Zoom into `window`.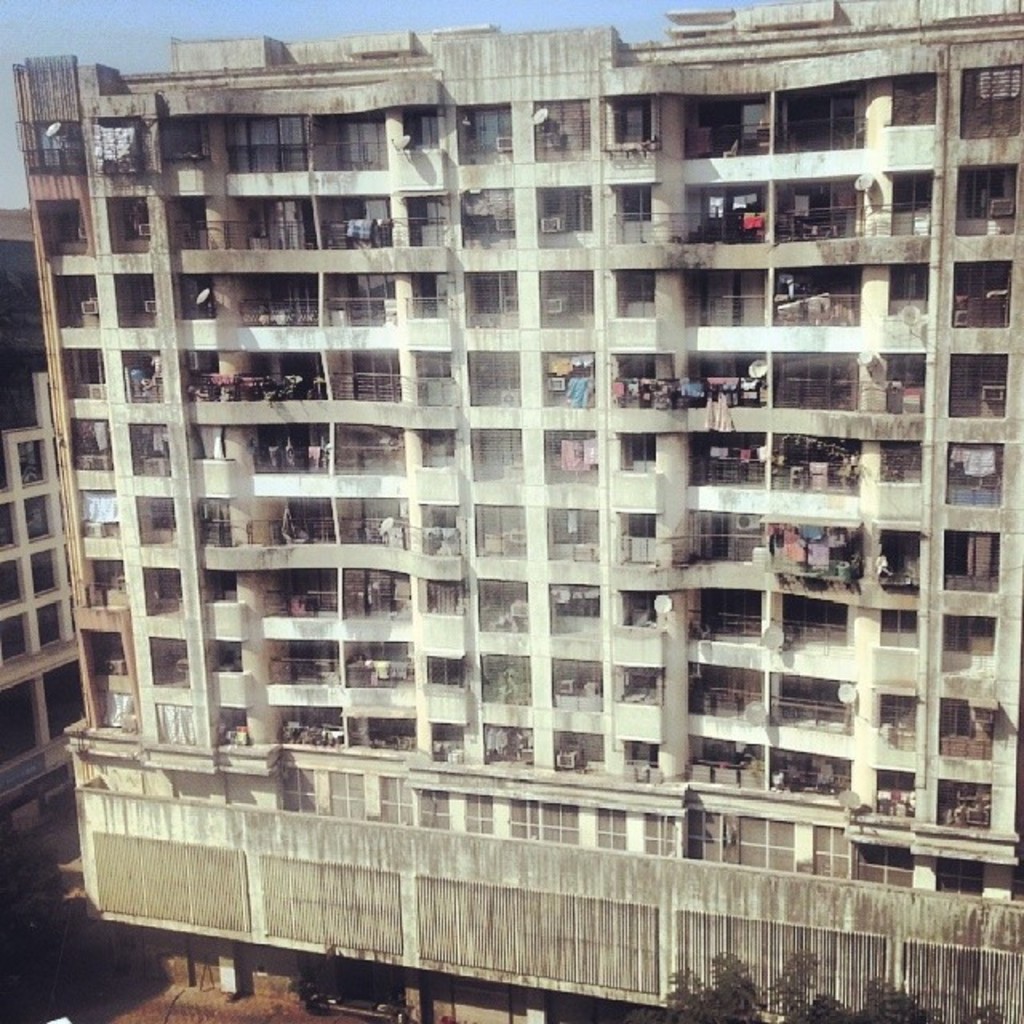
Zoom target: bbox(478, 352, 523, 387).
